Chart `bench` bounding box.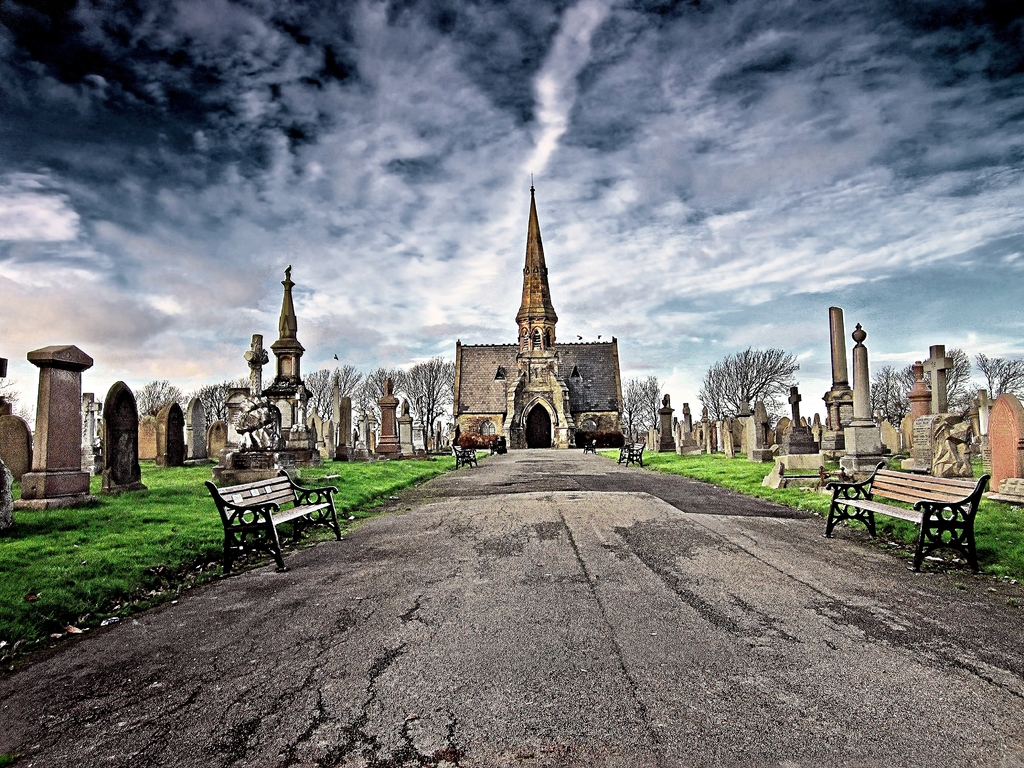
Charted: 451, 444, 477, 469.
